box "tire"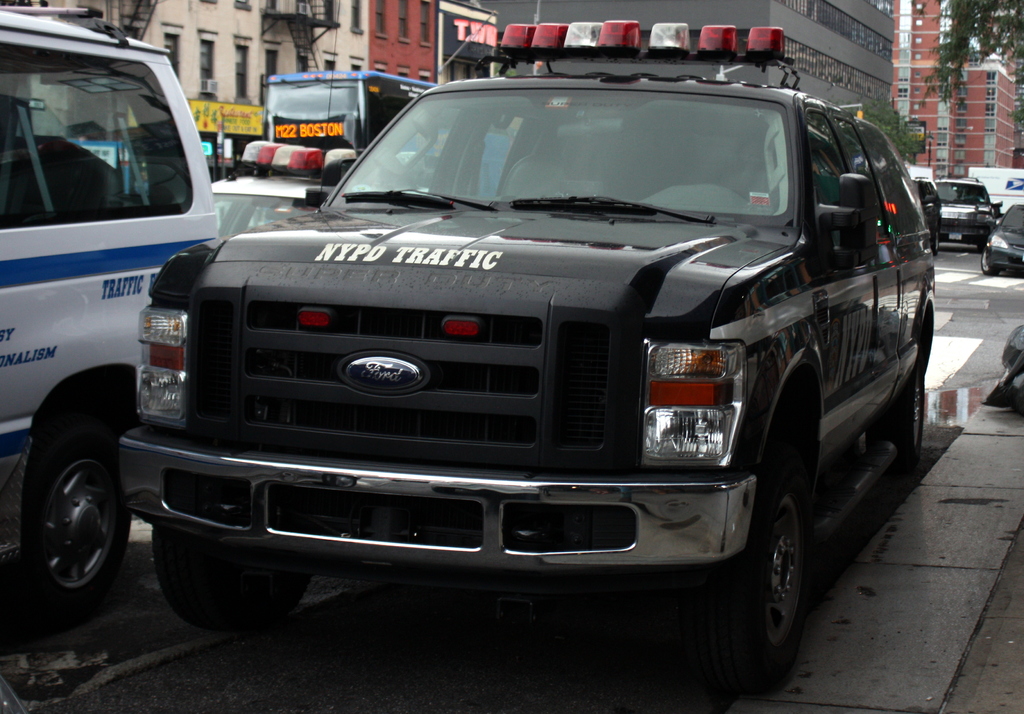
box(15, 425, 136, 613)
